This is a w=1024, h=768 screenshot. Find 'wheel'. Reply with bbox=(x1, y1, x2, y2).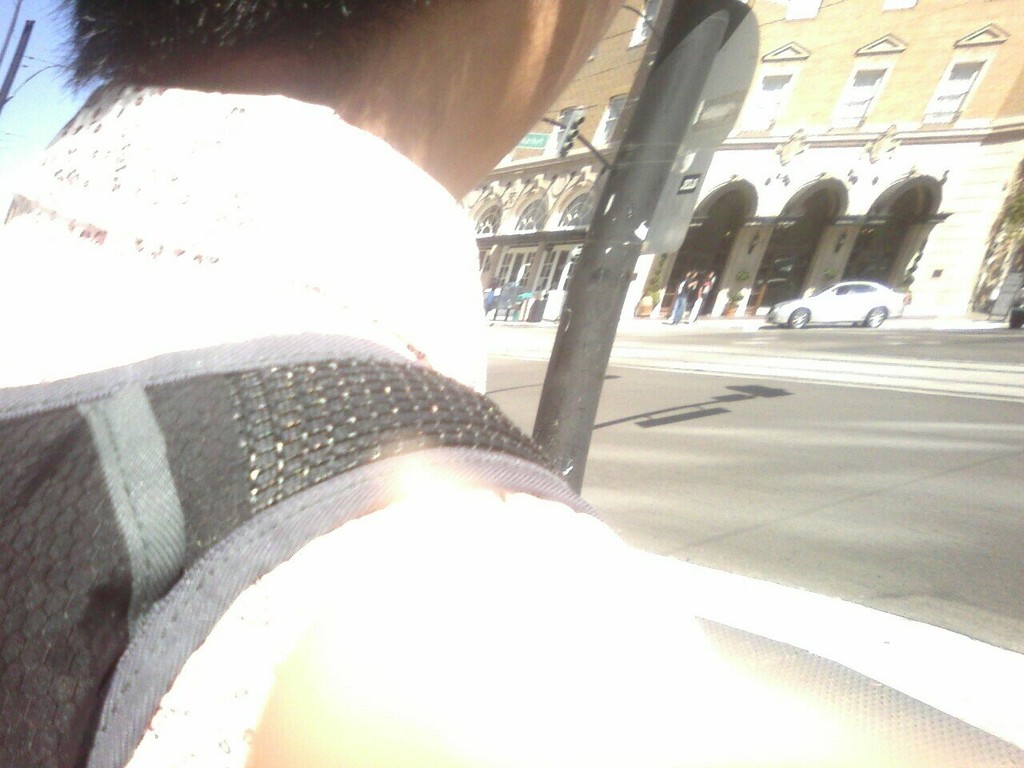
bbox=(870, 306, 889, 322).
